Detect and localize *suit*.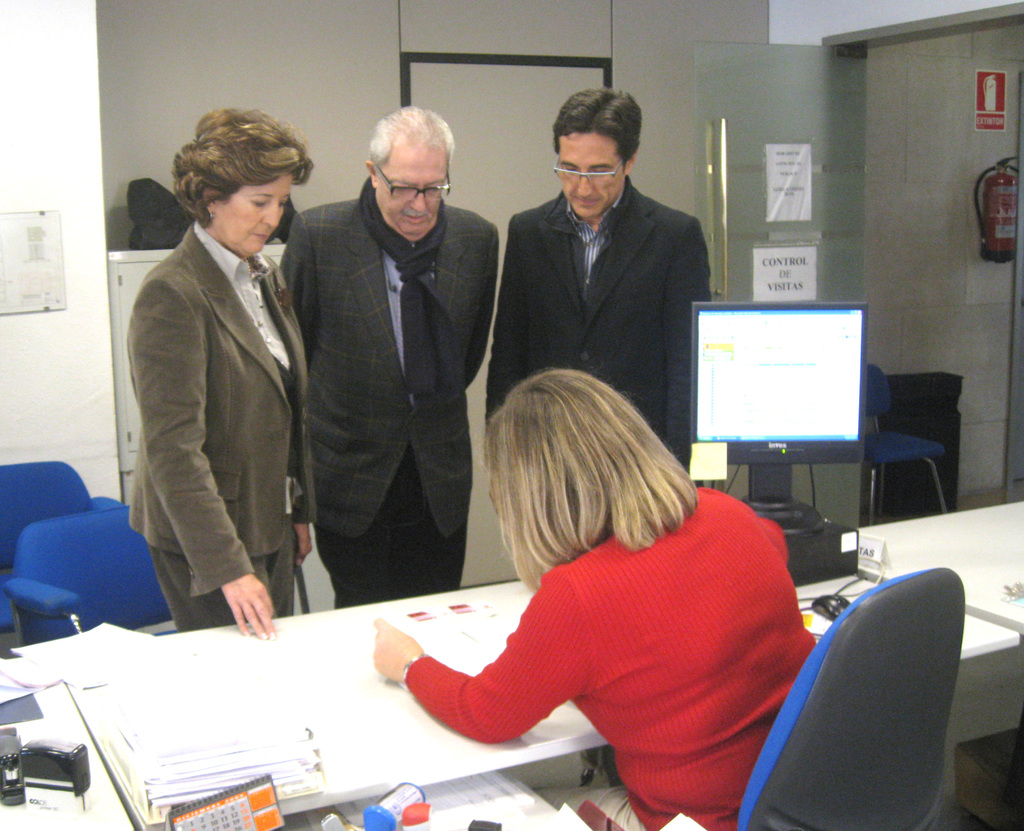
Localized at crop(480, 174, 706, 486).
